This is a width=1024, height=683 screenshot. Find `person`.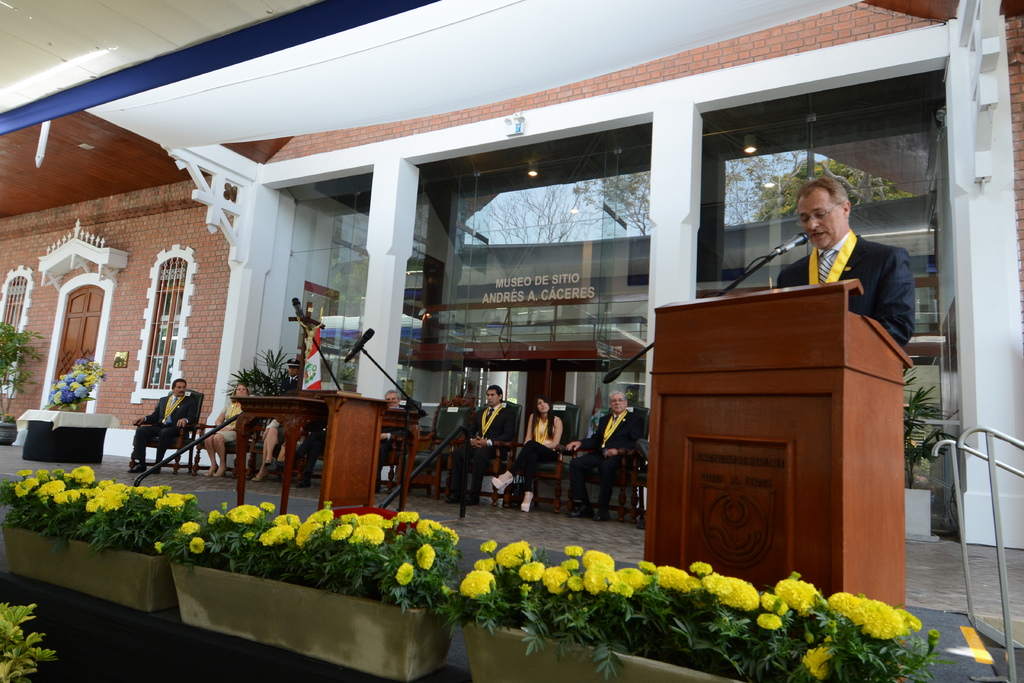
Bounding box: bbox(234, 401, 297, 483).
